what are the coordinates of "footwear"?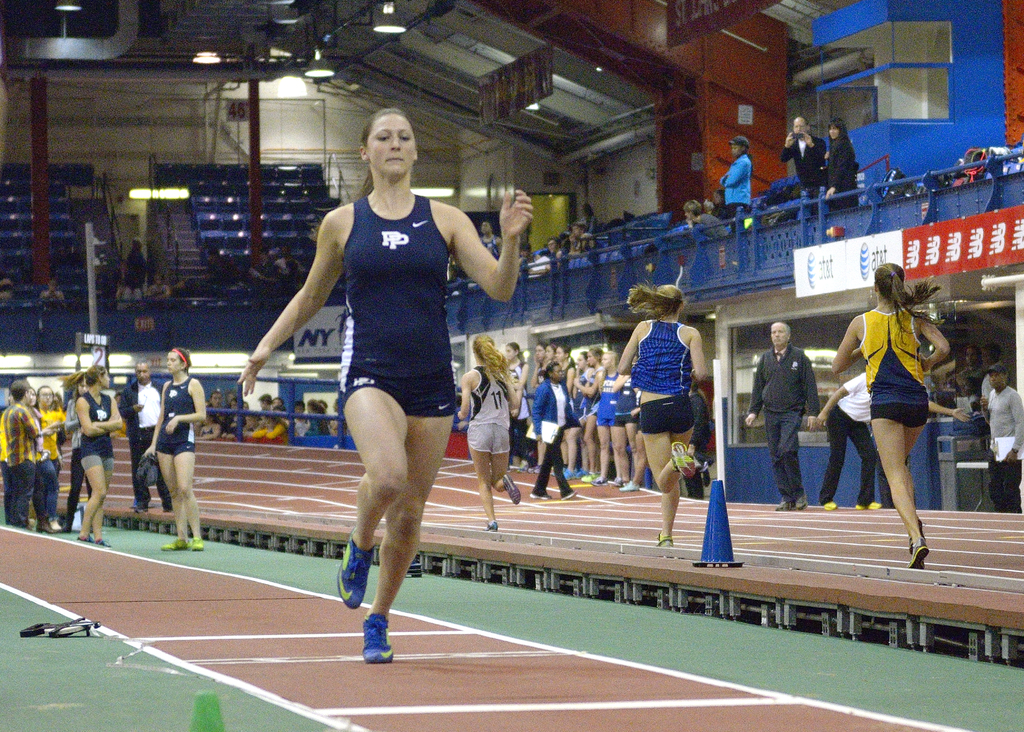
(x1=364, y1=612, x2=399, y2=664).
